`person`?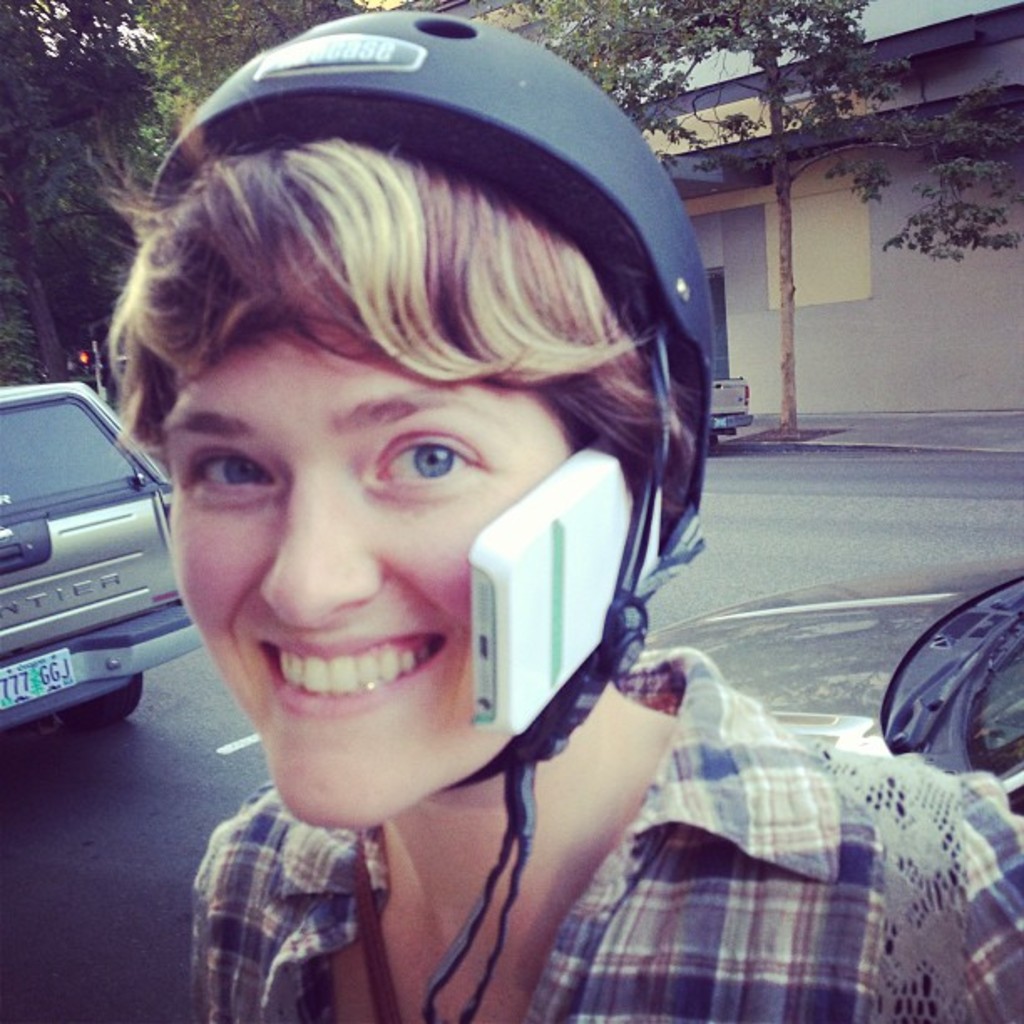
{"x1": 105, "y1": 8, "x2": 1022, "y2": 1022}
